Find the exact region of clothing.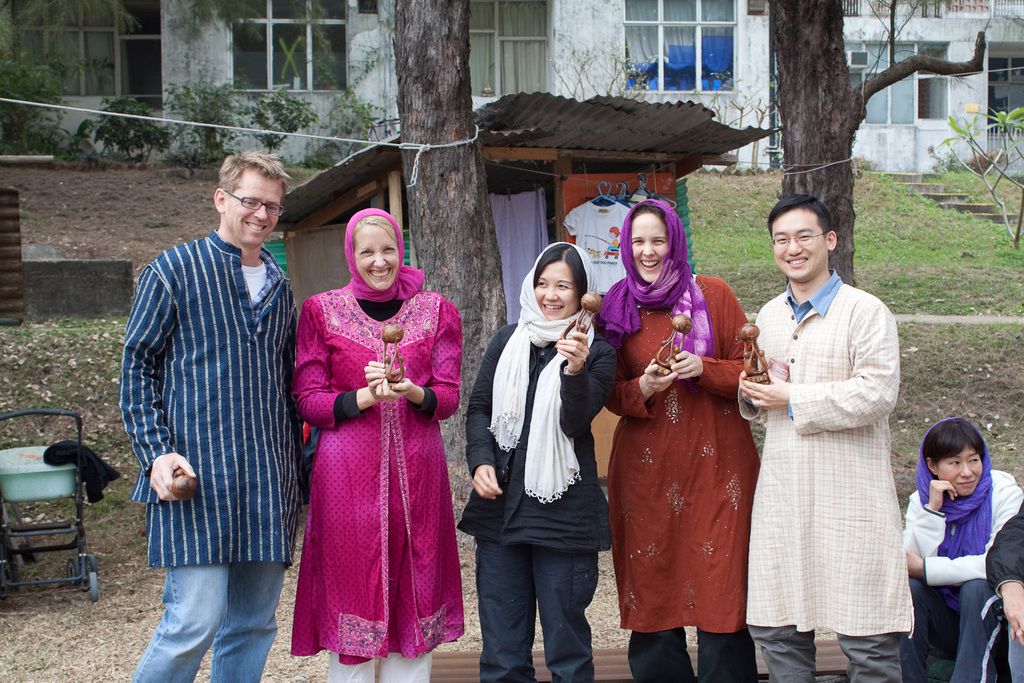
Exact region: 902 468 1023 681.
